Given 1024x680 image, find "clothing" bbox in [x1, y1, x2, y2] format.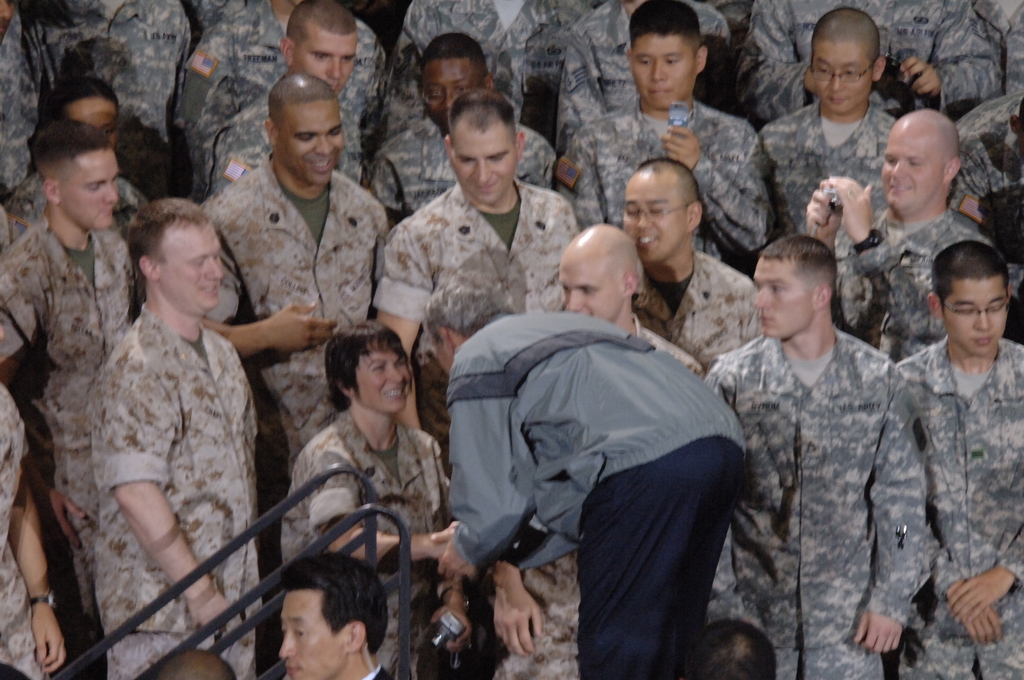
[887, 334, 1023, 679].
